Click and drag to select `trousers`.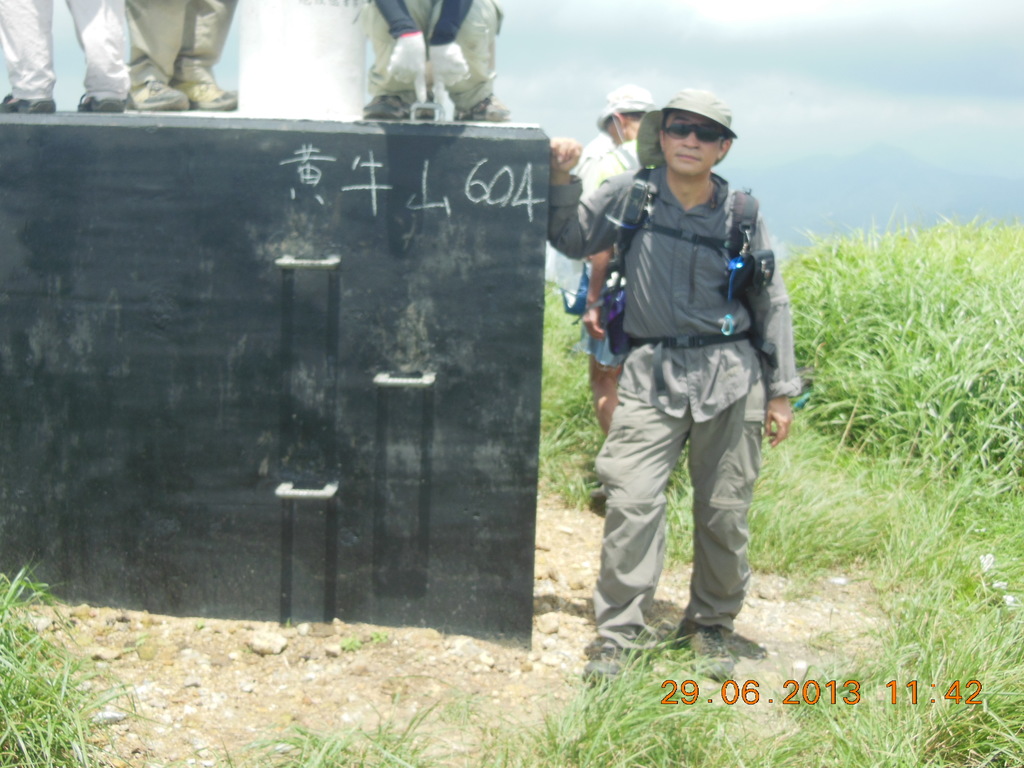
Selection: BBox(596, 337, 773, 626).
